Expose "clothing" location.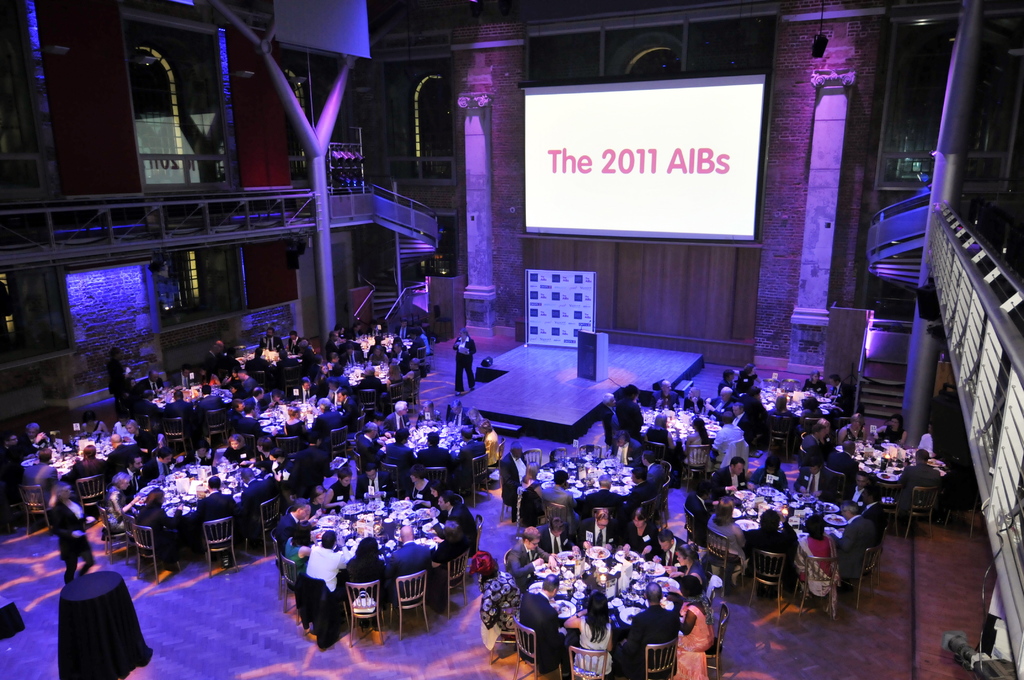
Exposed at box=[289, 334, 308, 357].
